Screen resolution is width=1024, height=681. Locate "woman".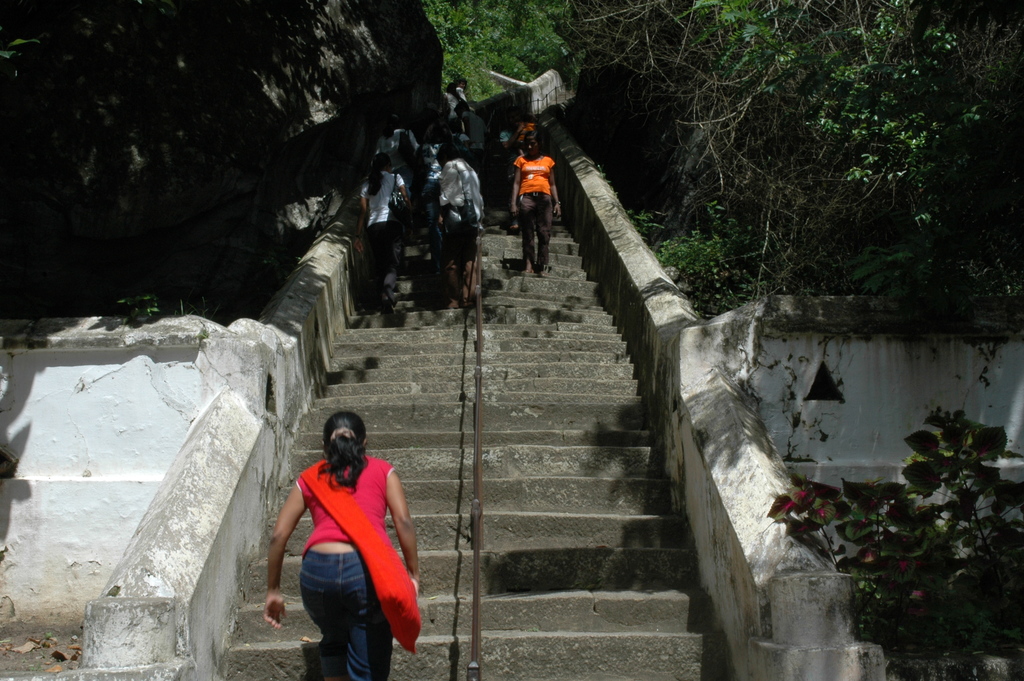
bbox=(372, 115, 416, 237).
